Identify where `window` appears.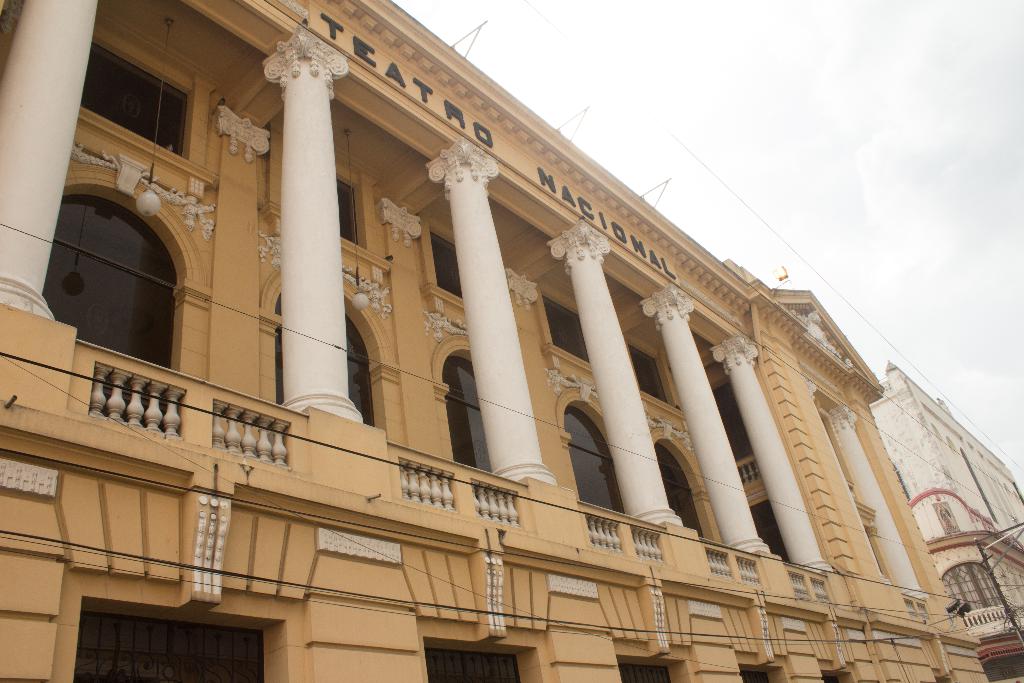
Appears at bbox=(69, 40, 189, 160).
